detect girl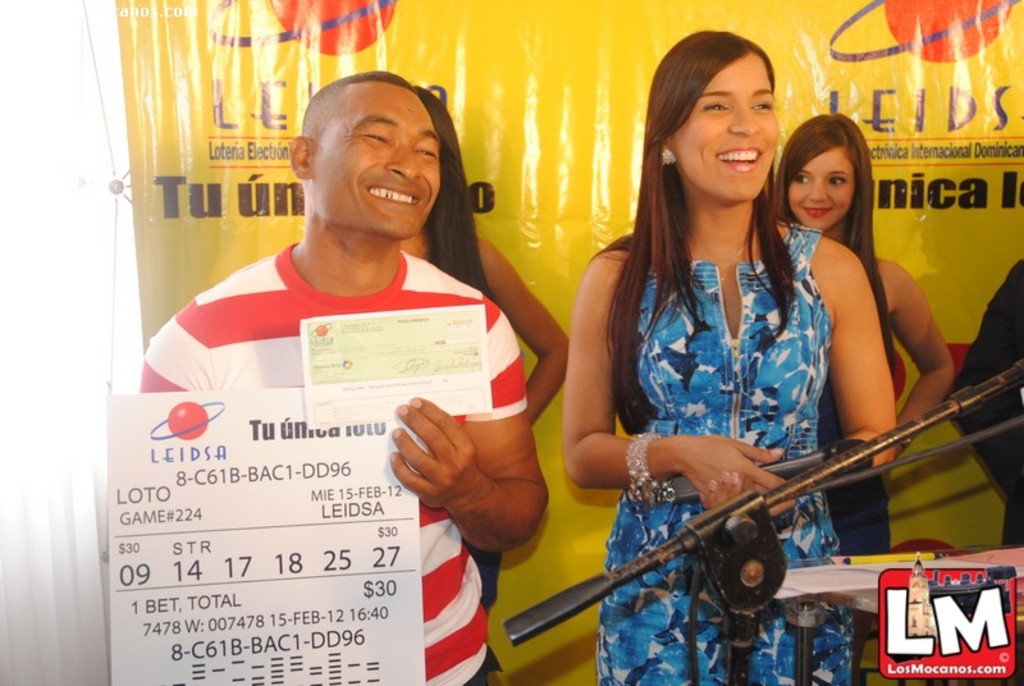
[773,115,957,685]
